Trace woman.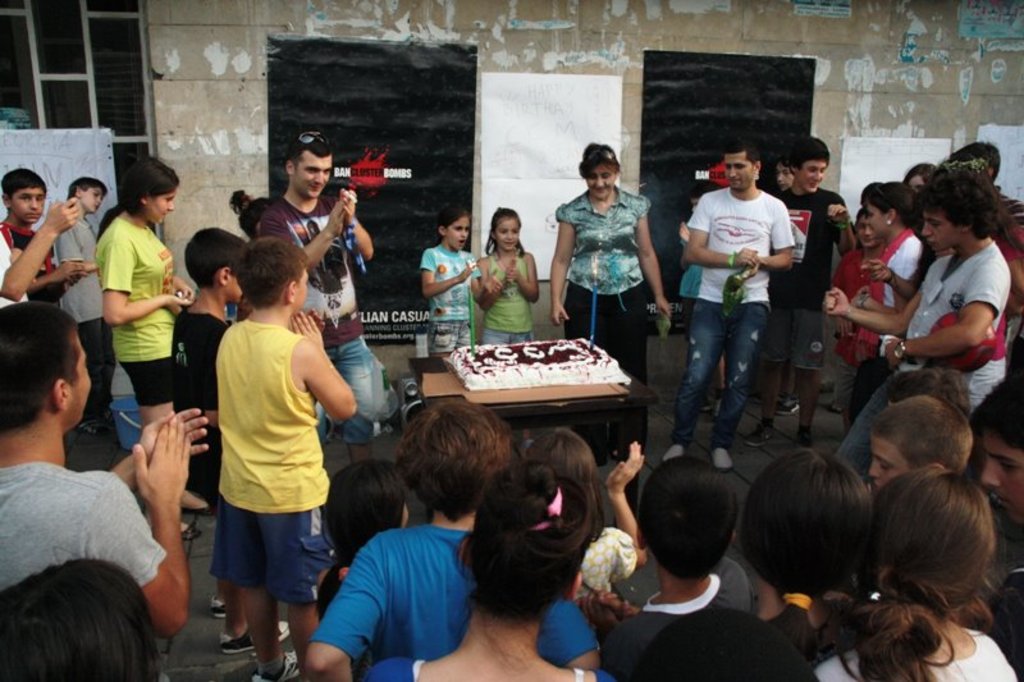
Traced to locate(356, 466, 618, 681).
